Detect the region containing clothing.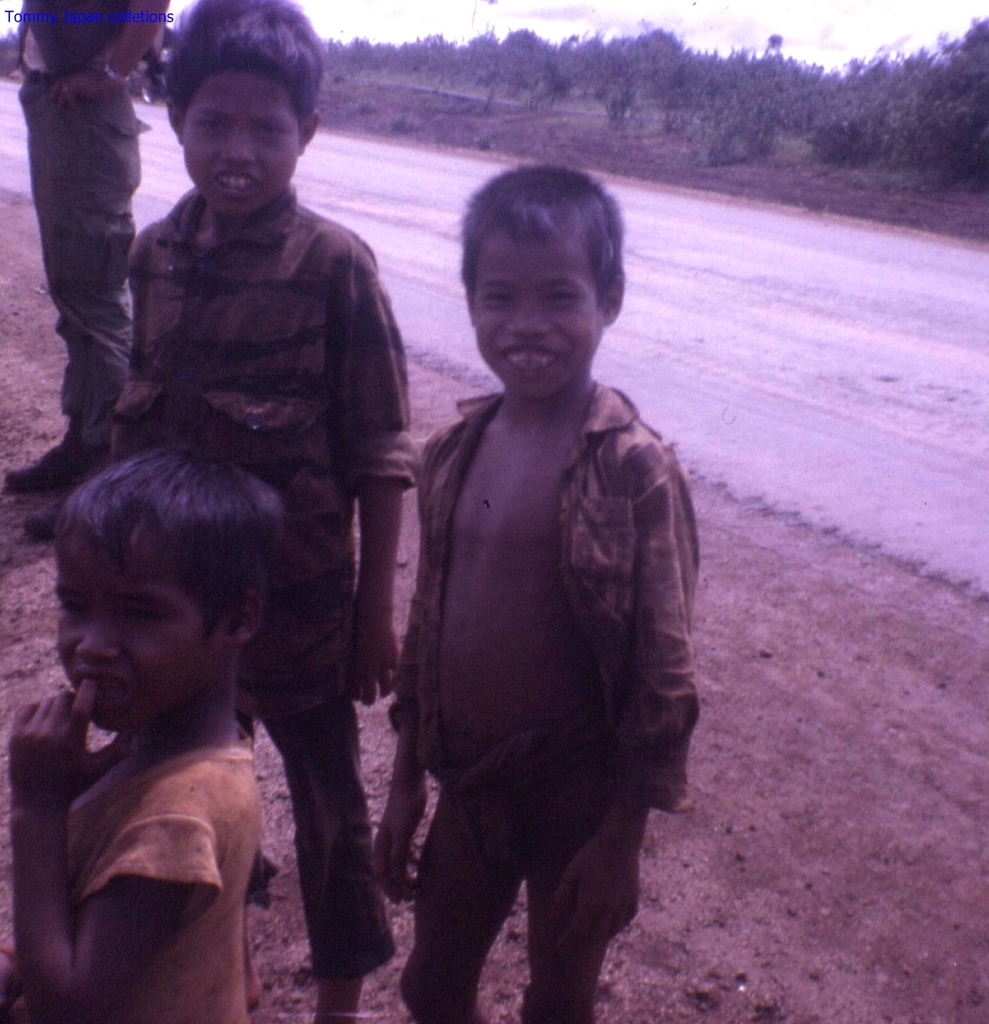
{"left": 111, "top": 177, "right": 424, "bottom": 720}.
